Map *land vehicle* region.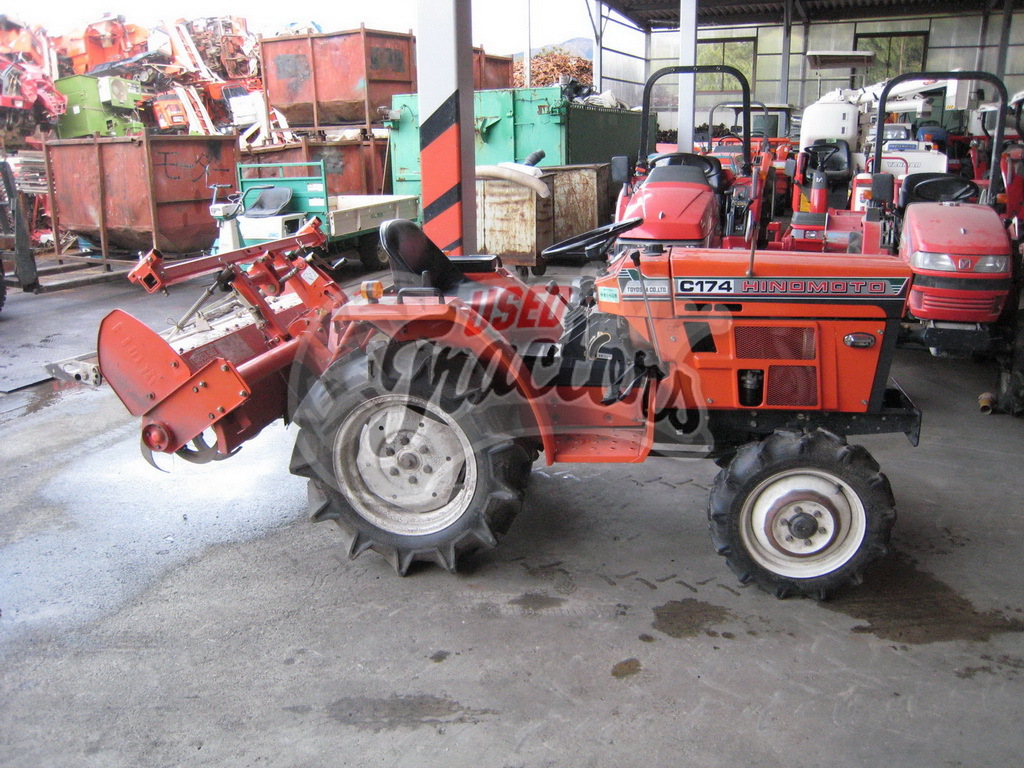
Mapped to Rect(592, 68, 768, 249).
